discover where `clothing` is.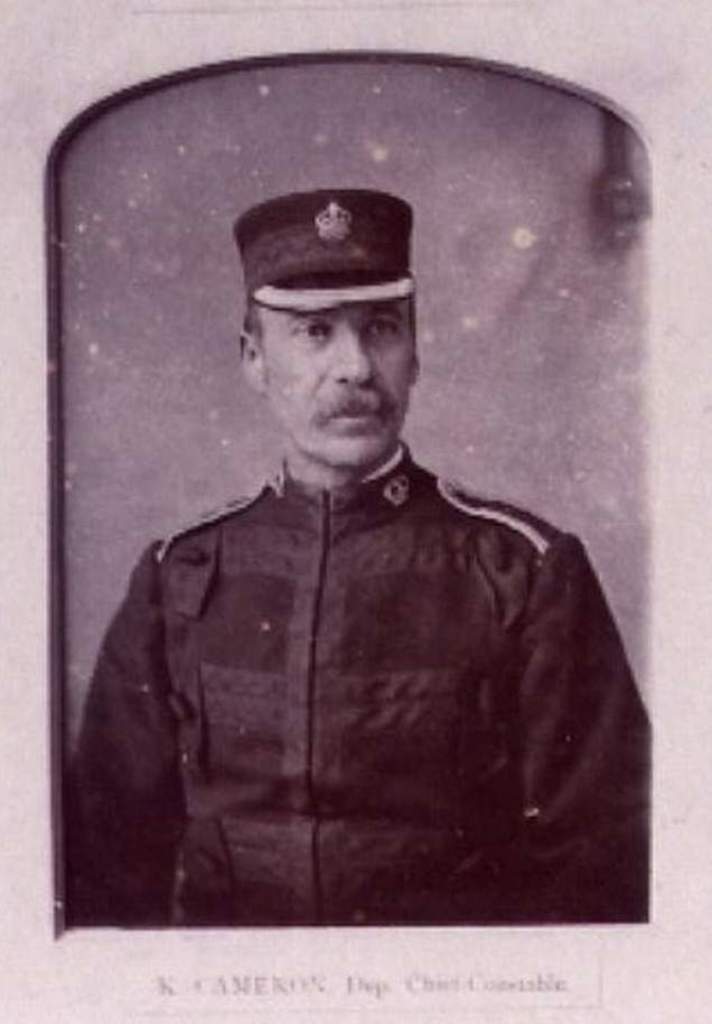
Discovered at <bbox>59, 429, 647, 920</bbox>.
